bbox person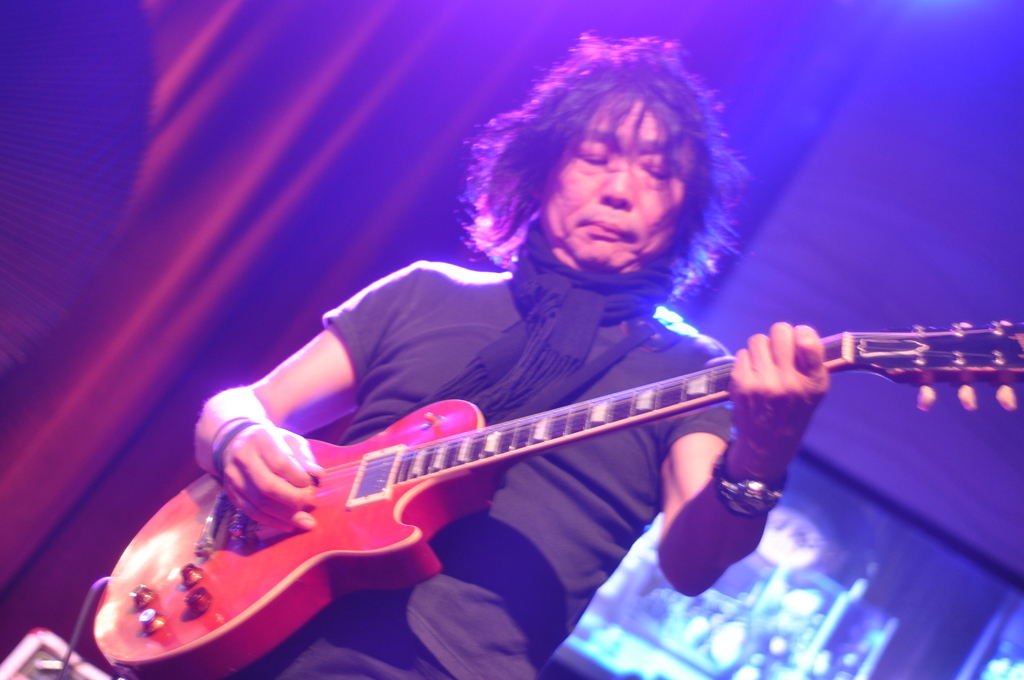
<box>191,25,830,679</box>
